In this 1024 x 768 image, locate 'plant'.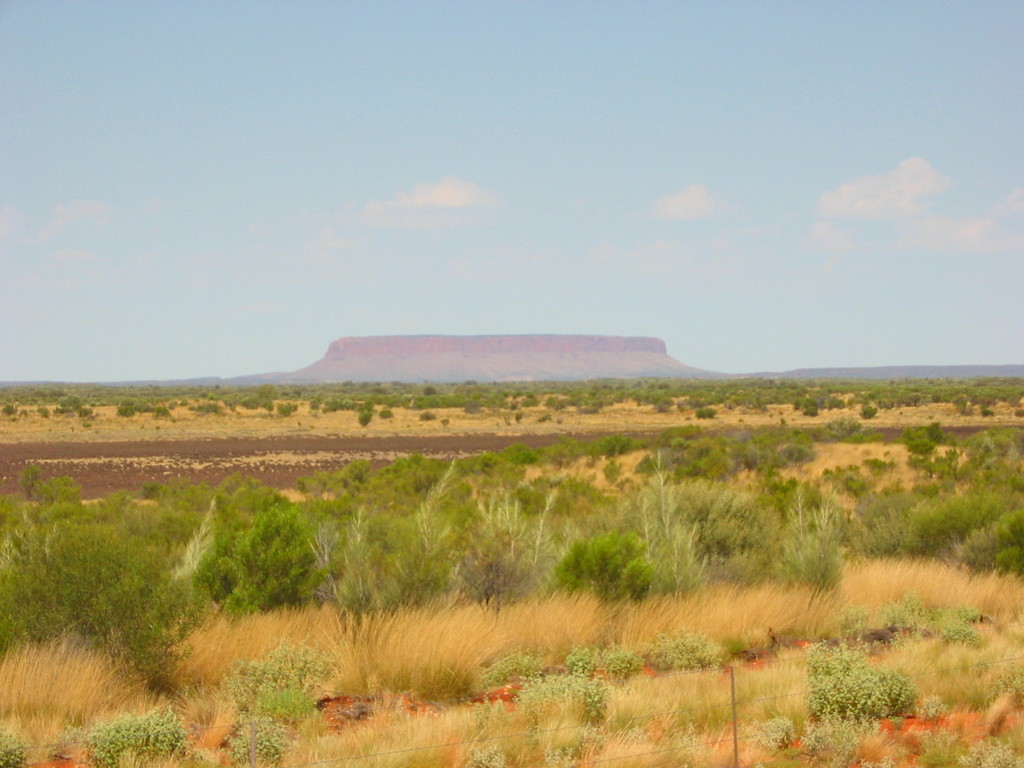
Bounding box: BBox(604, 643, 639, 687).
